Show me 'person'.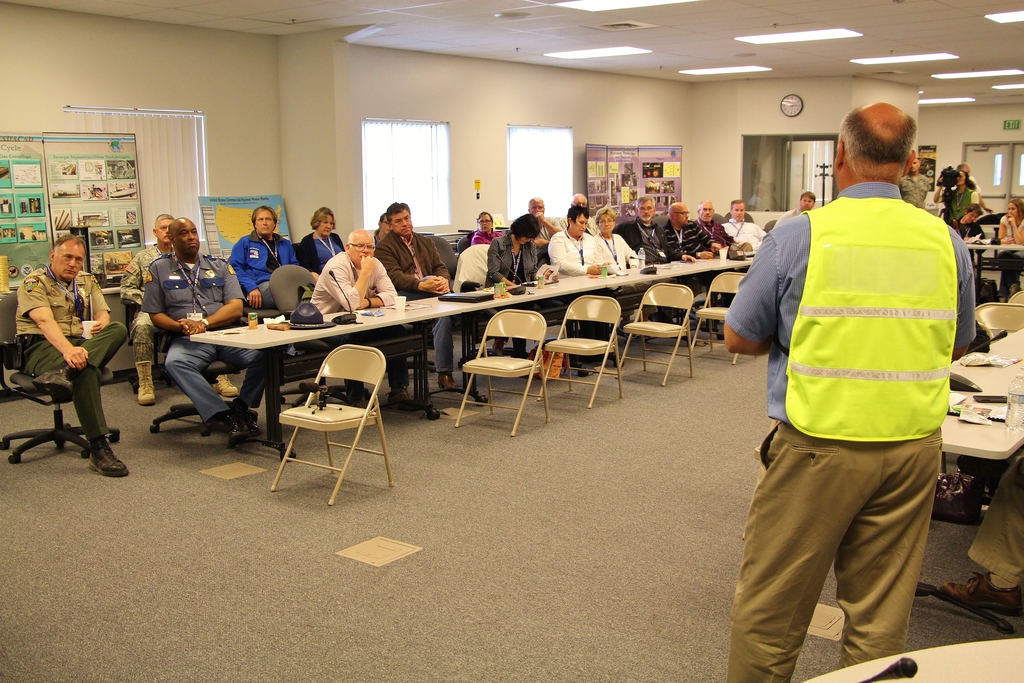
'person' is here: {"x1": 372, "y1": 201, "x2": 460, "y2": 396}.
